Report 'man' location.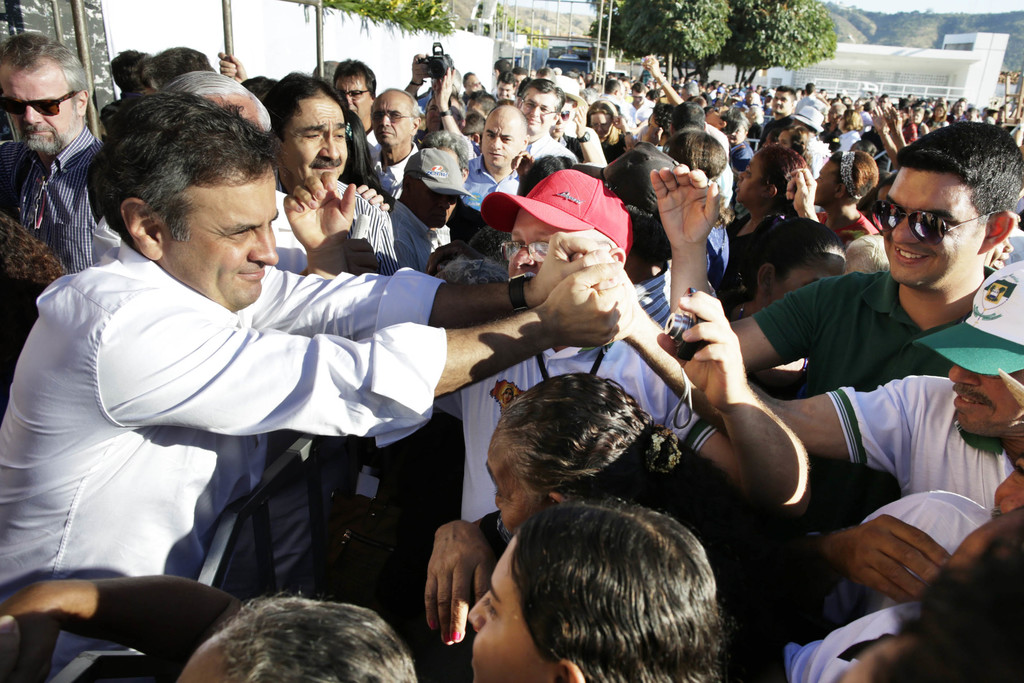
Report: <bbox>655, 95, 1023, 478</bbox>.
